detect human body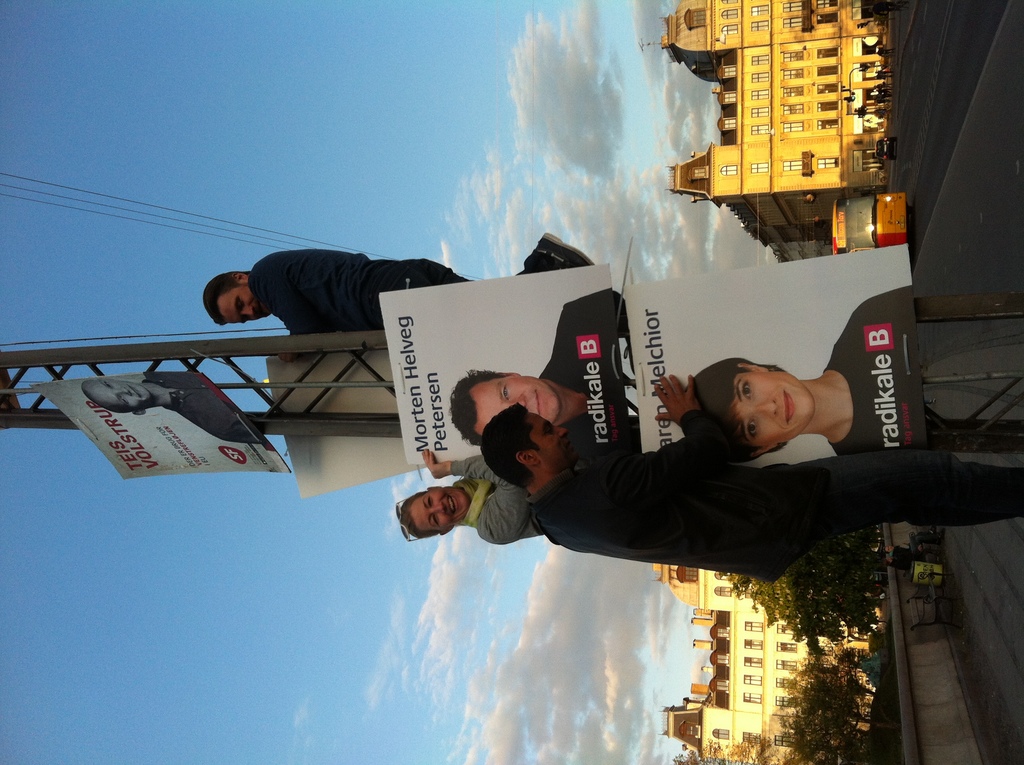
<bbox>200, 231, 592, 332</bbox>
